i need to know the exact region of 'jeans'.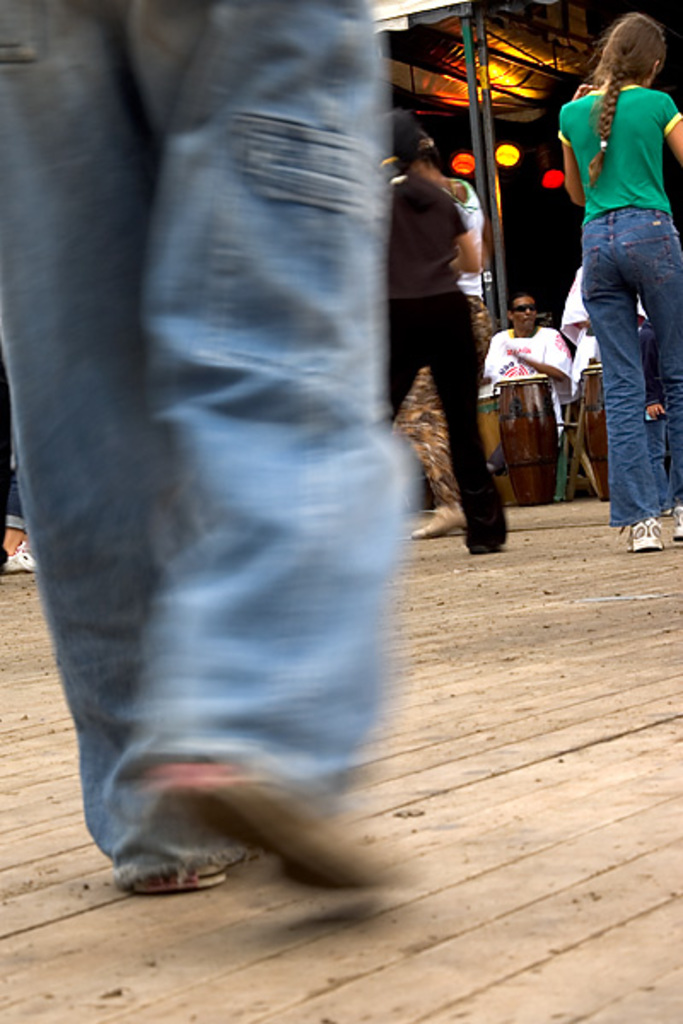
Region: crop(3, 0, 415, 884).
